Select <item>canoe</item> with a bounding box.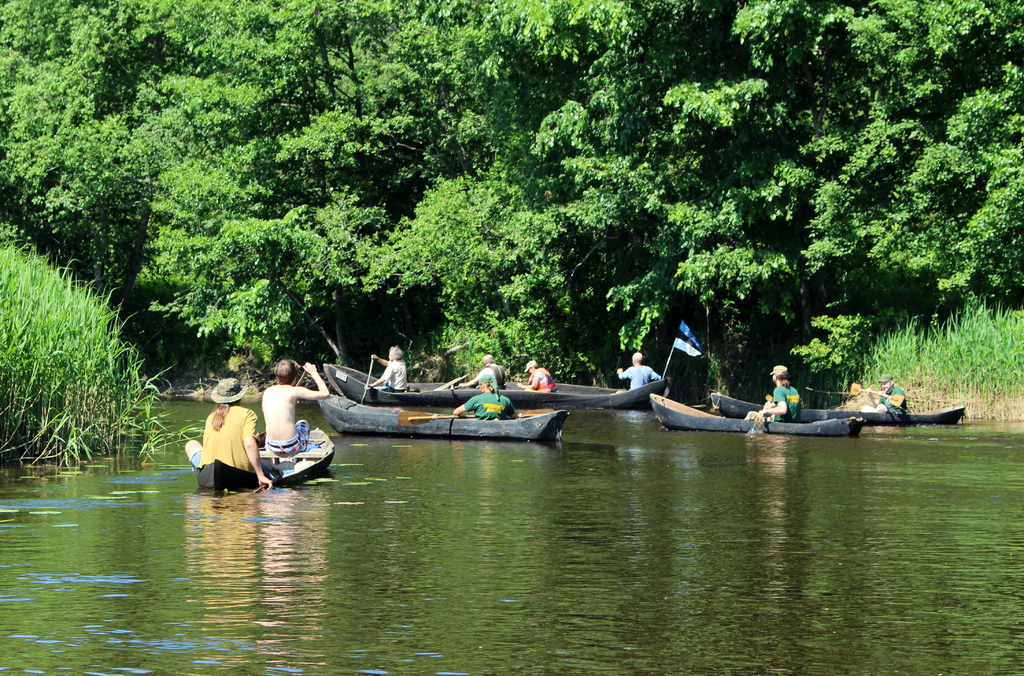
detection(647, 392, 868, 438).
